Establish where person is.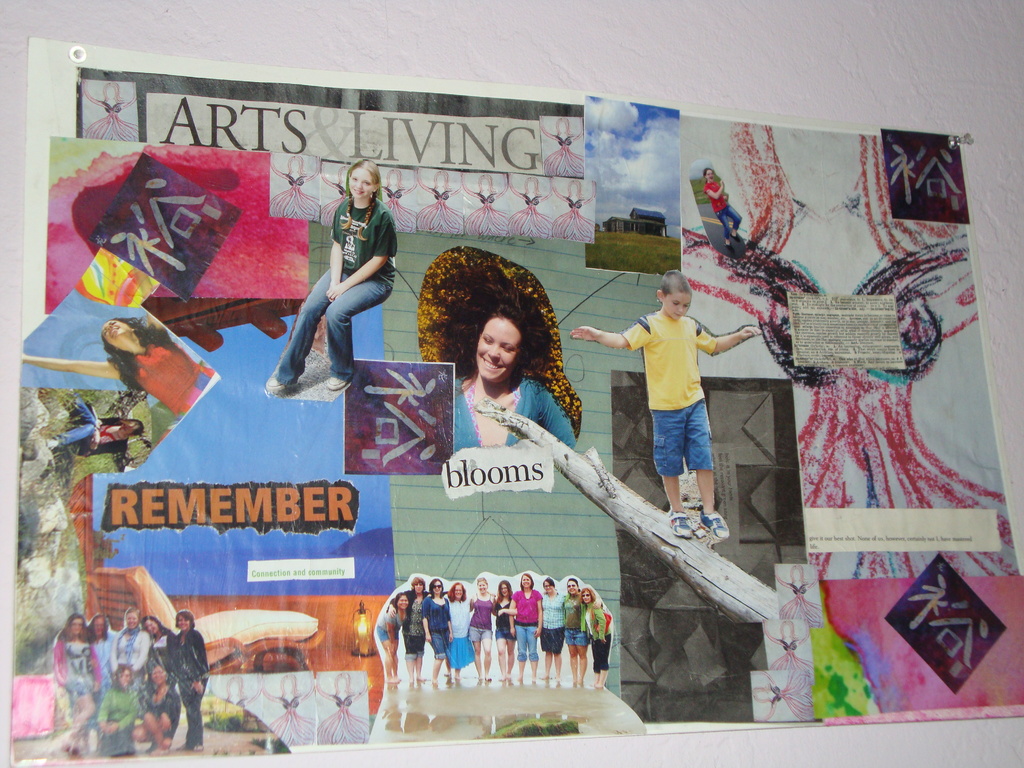
Established at (x1=570, y1=268, x2=763, y2=542).
